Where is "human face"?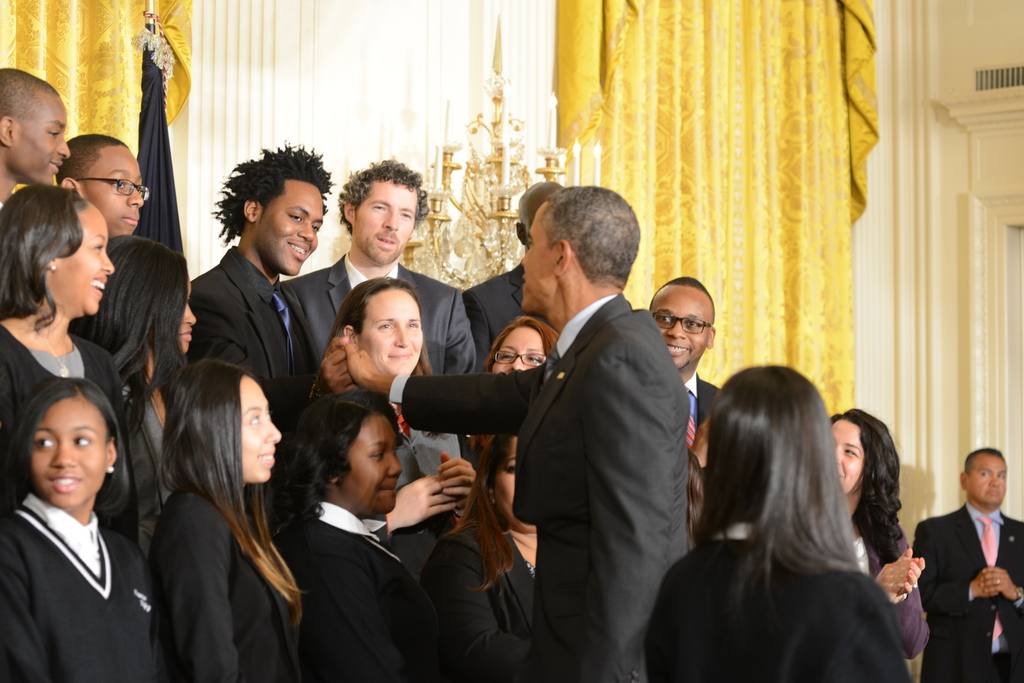
<bbox>493, 442, 535, 535</bbox>.
